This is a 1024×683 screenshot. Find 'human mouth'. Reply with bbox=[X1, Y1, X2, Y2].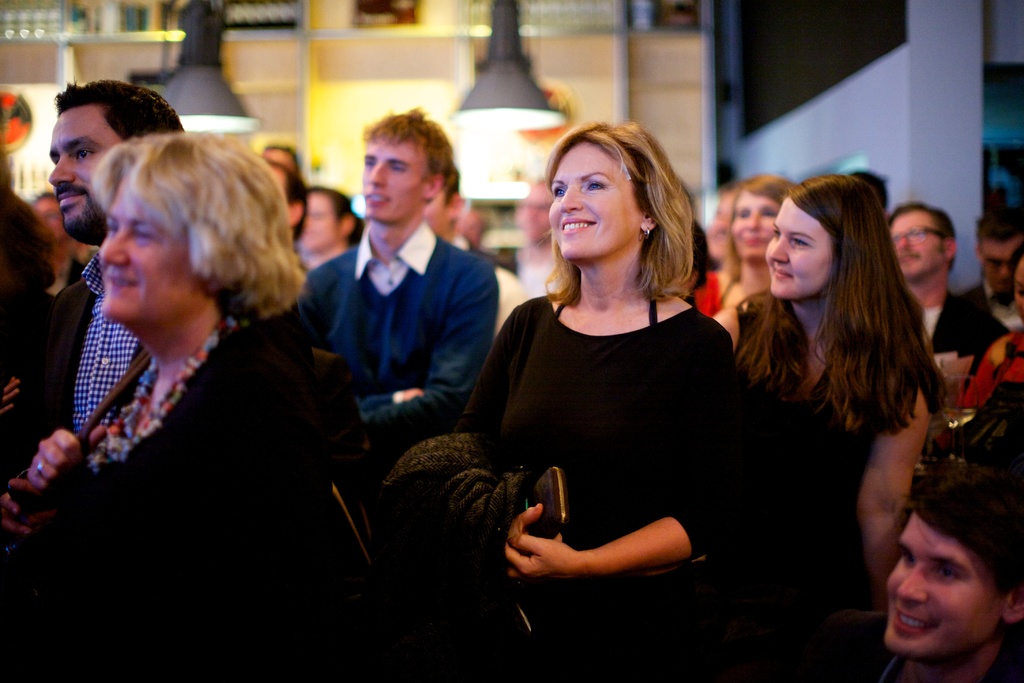
bbox=[890, 605, 931, 636].
